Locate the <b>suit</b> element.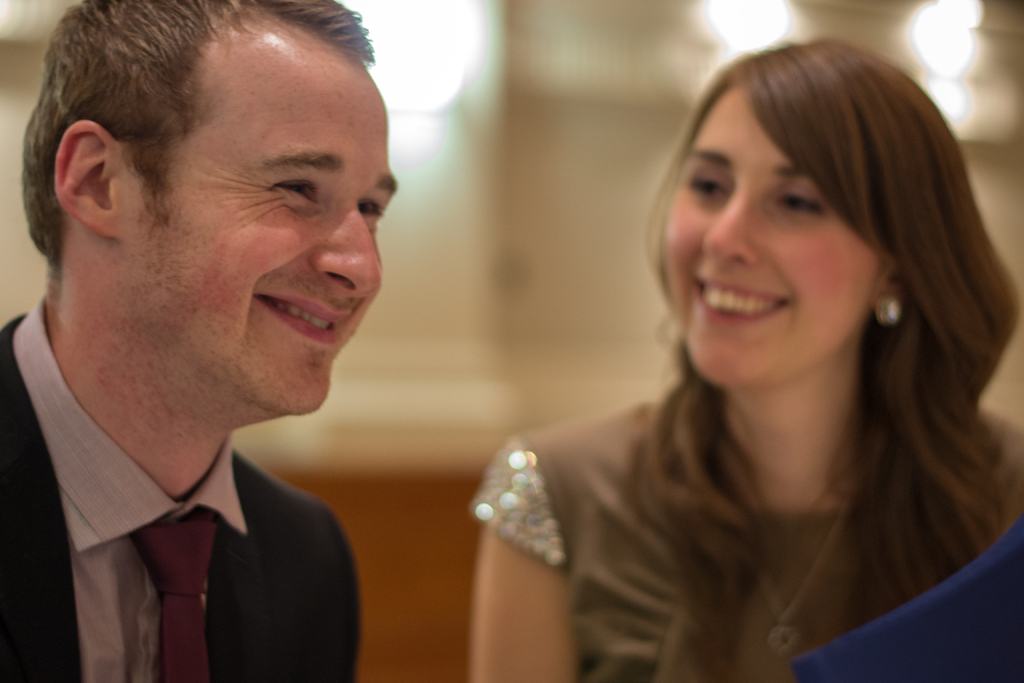
Element bbox: box(0, 318, 386, 675).
